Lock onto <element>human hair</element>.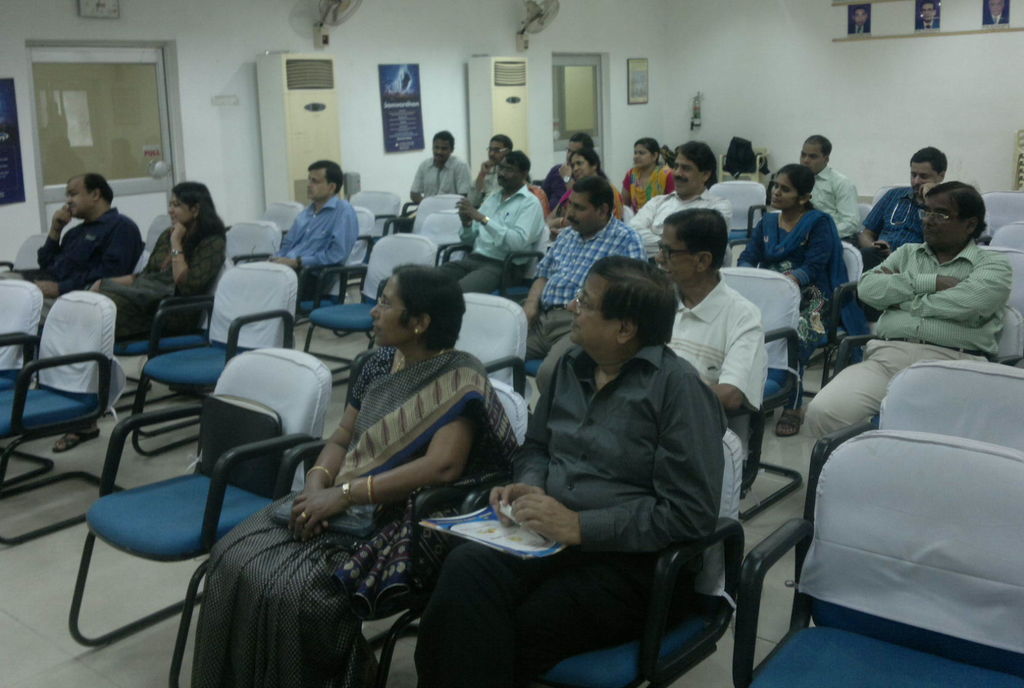
Locked: bbox(803, 133, 832, 157).
